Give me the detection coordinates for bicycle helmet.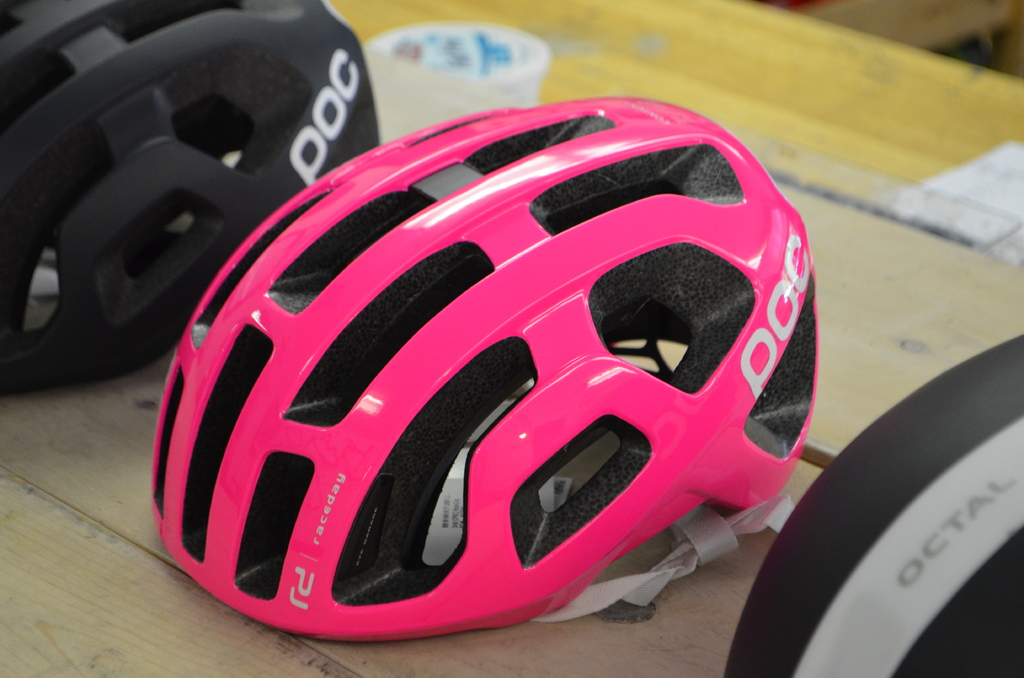
x1=1 y1=3 x2=376 y2=393.
